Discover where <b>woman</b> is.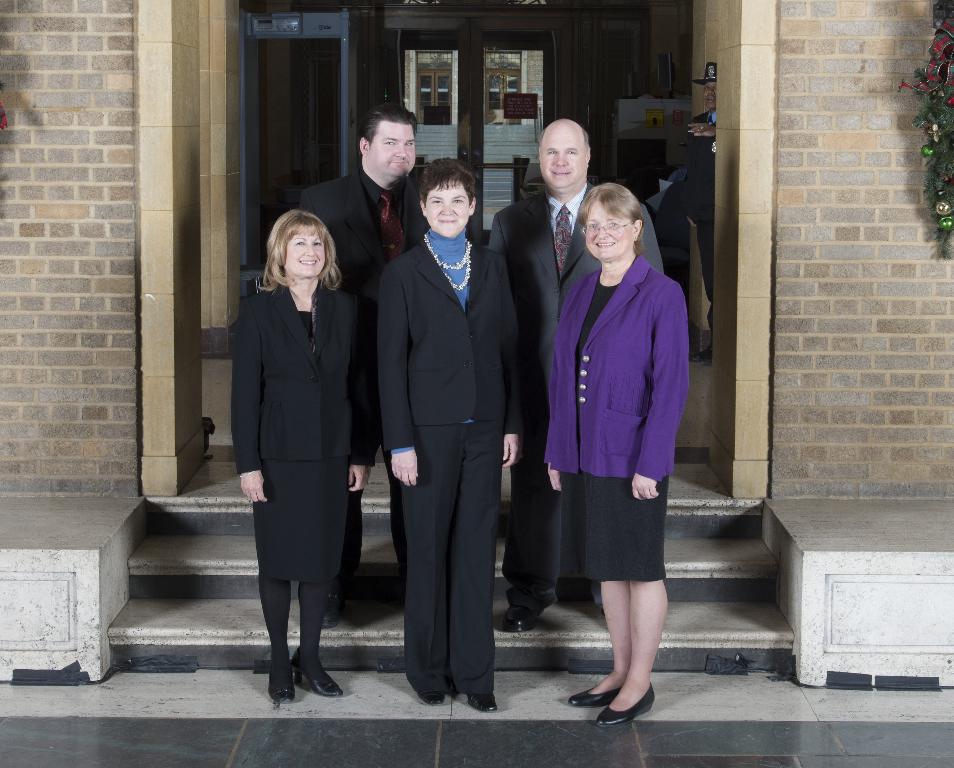
Discovered at bbox=[543, 183, 689, 730].
